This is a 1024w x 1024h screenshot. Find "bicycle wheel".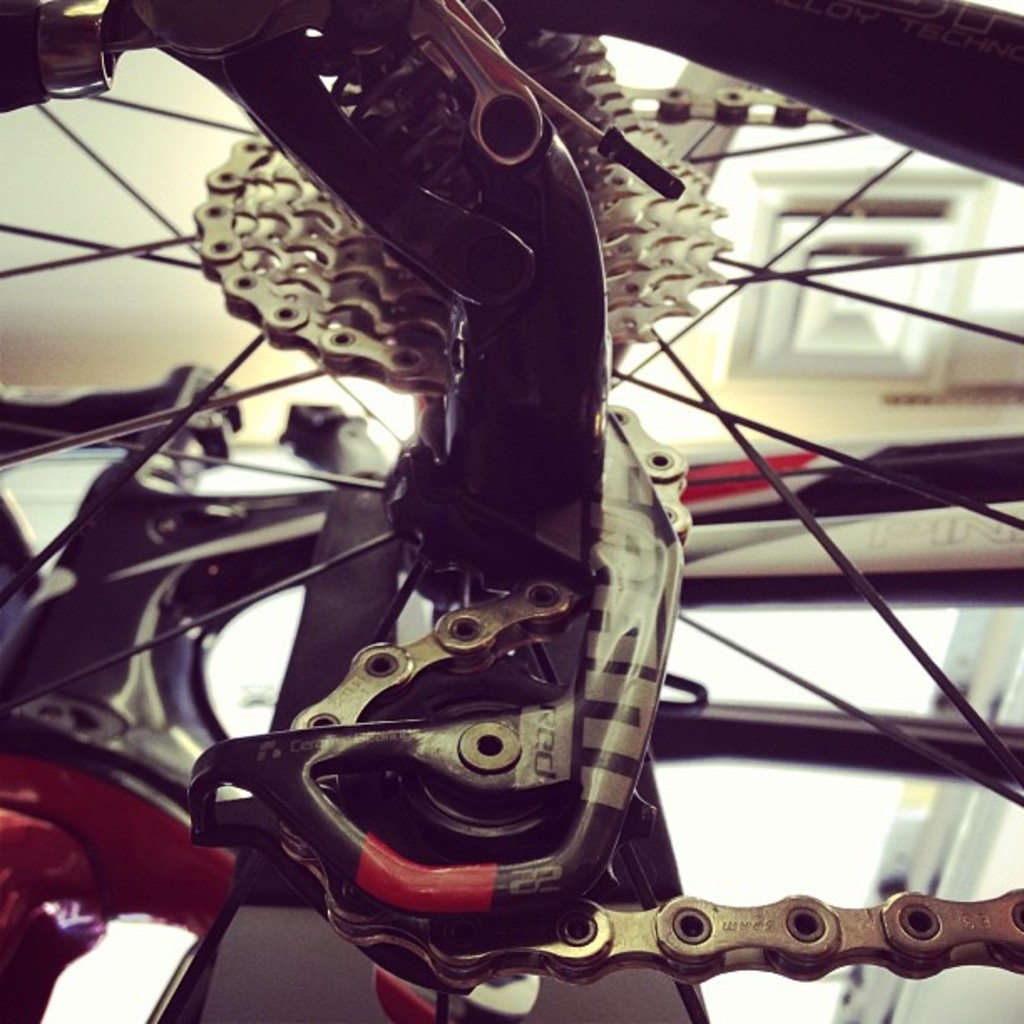
Bounding box: rect(0, 0, 1022, 1022).
